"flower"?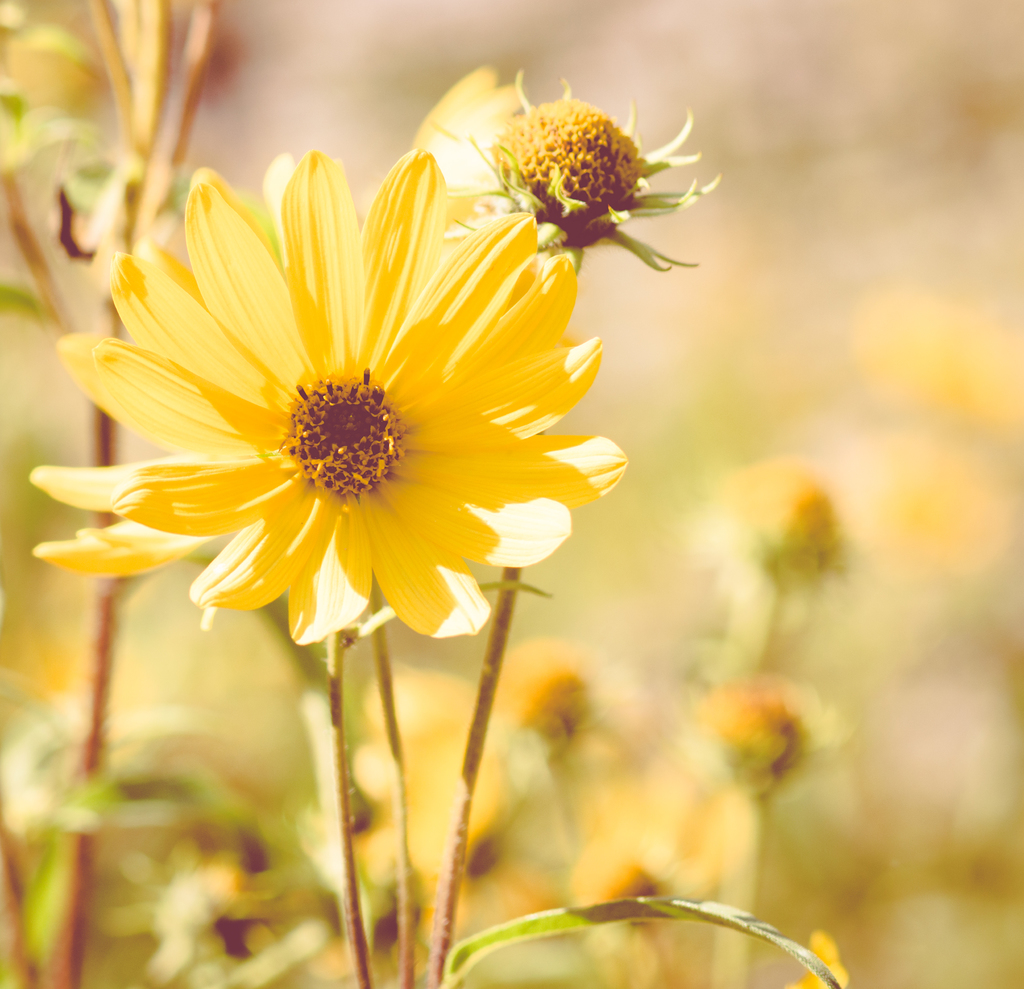
bbox(411, 63, 532, 217)
